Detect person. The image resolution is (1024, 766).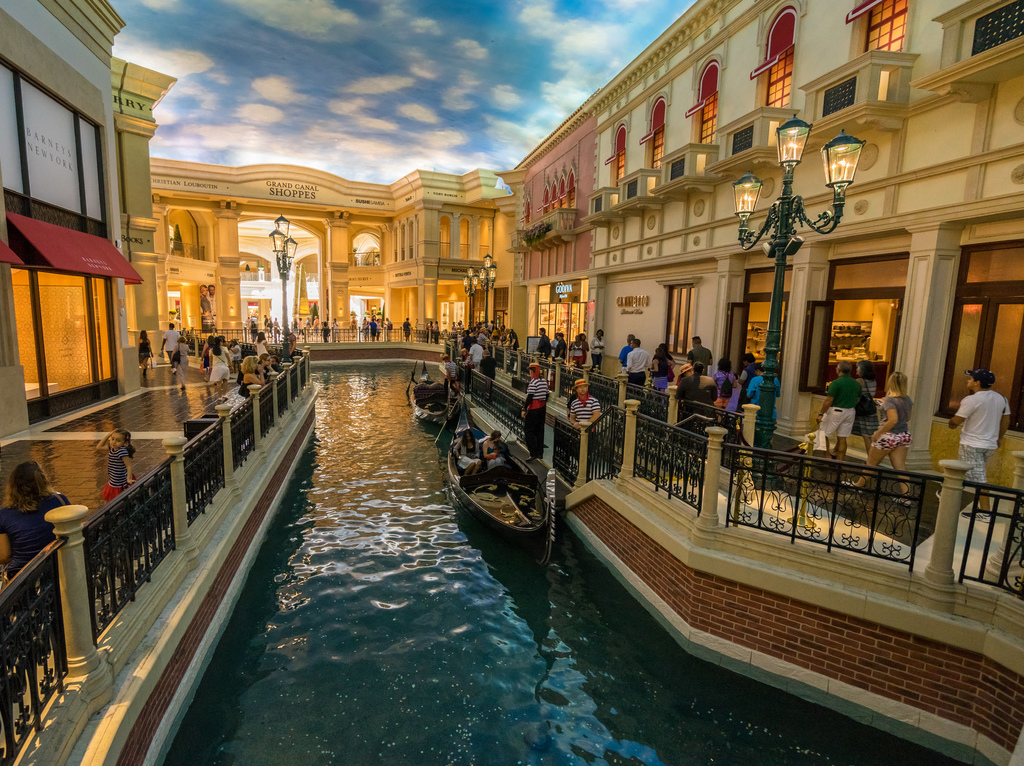
<bbox>567, 377, 602, 443</bbox>.
